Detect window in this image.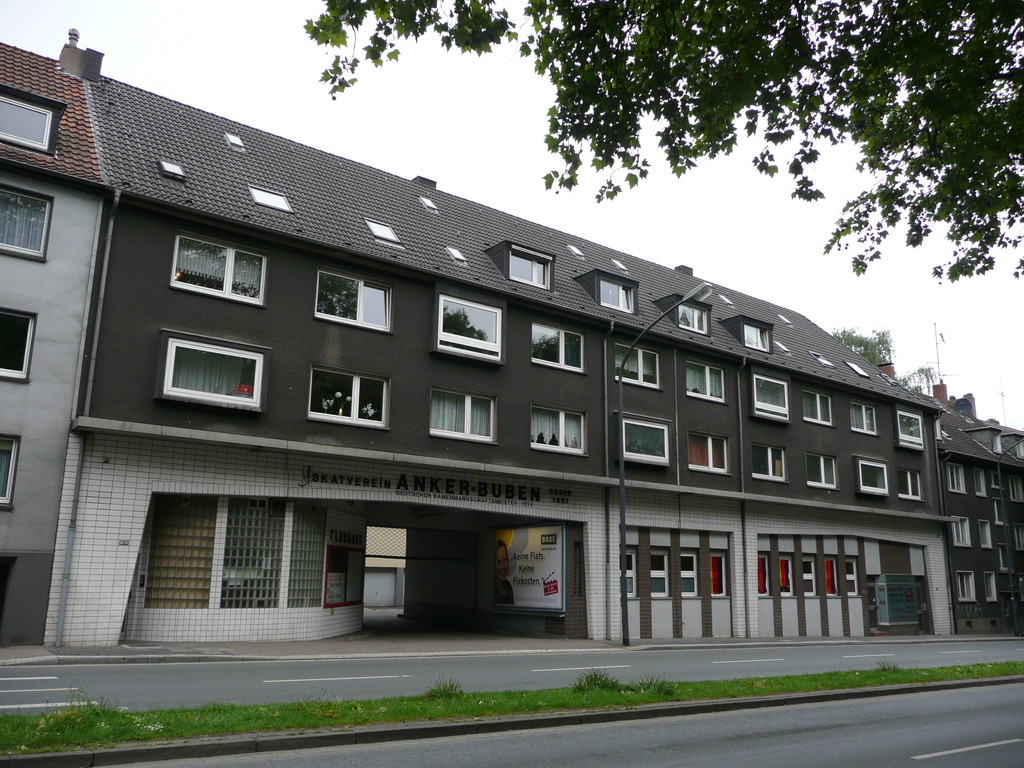
Detection: crop(444, 245, 467, 262).
